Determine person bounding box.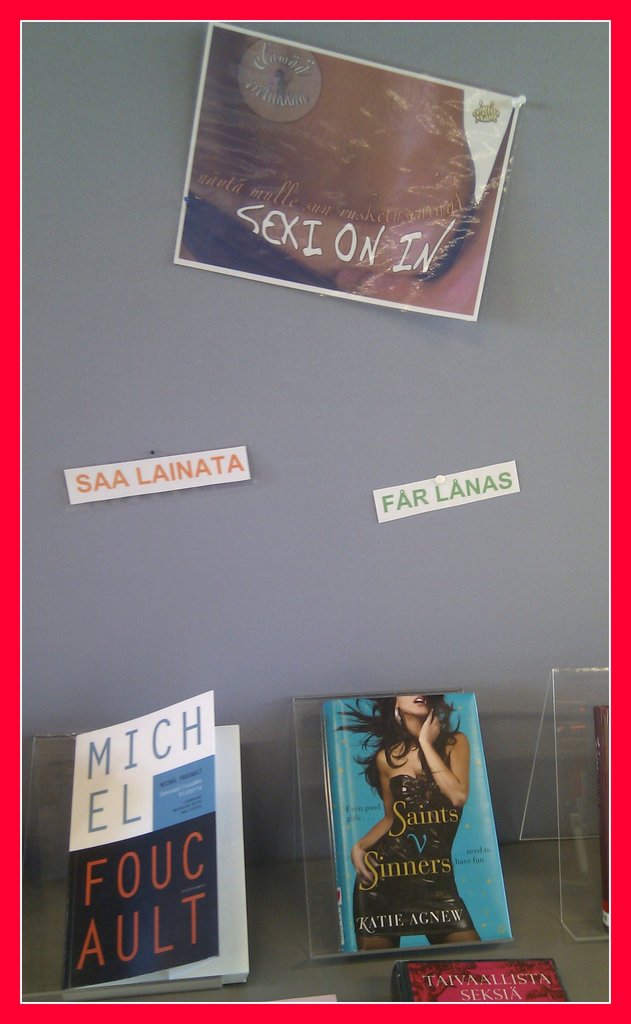
Determined: <bbox>332, 691, 483, 956</bbox>.
